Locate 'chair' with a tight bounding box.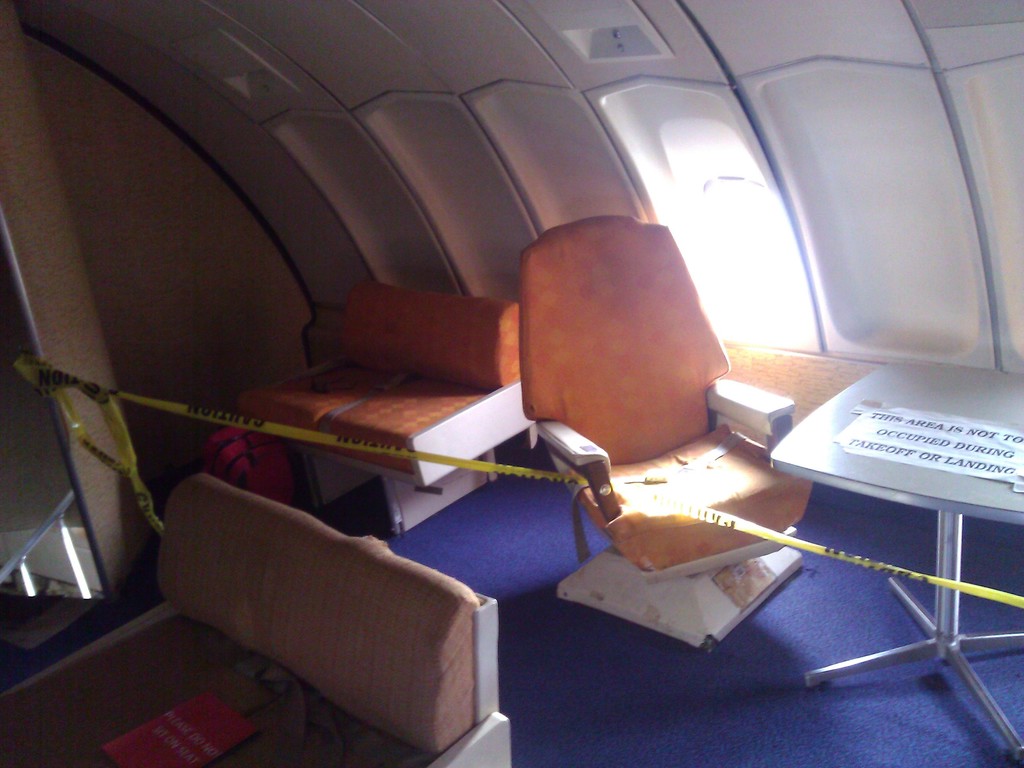
box(316, 288, 520, 542).
